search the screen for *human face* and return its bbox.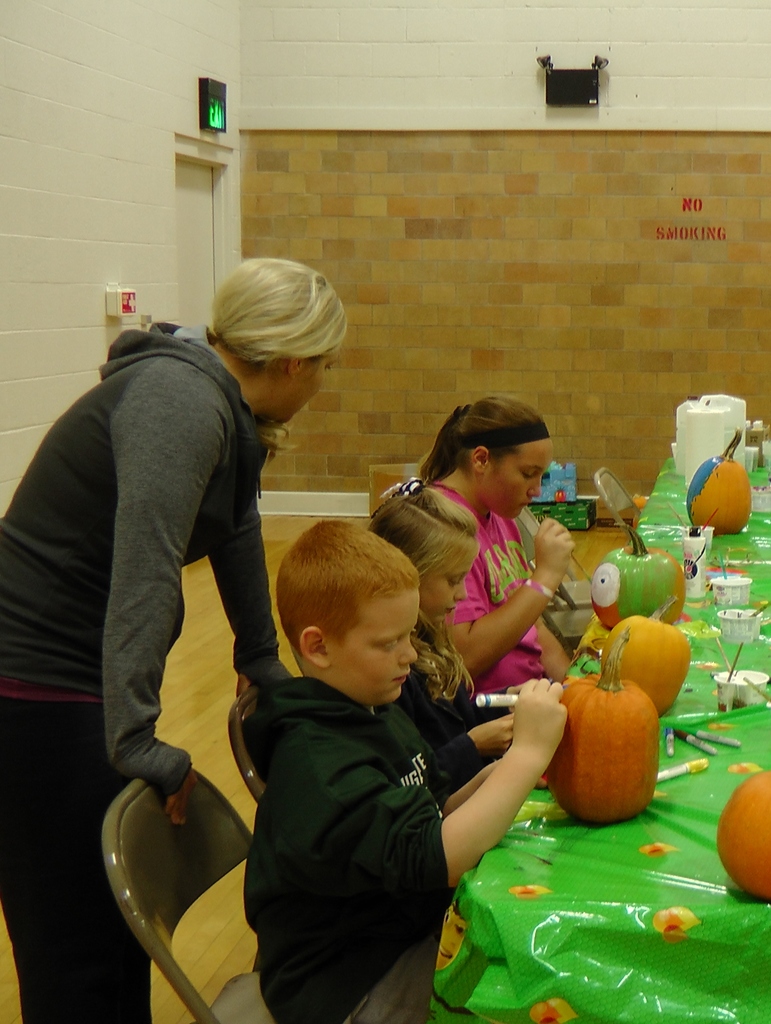
Found: l=491, t=435, r=549, b=524.
